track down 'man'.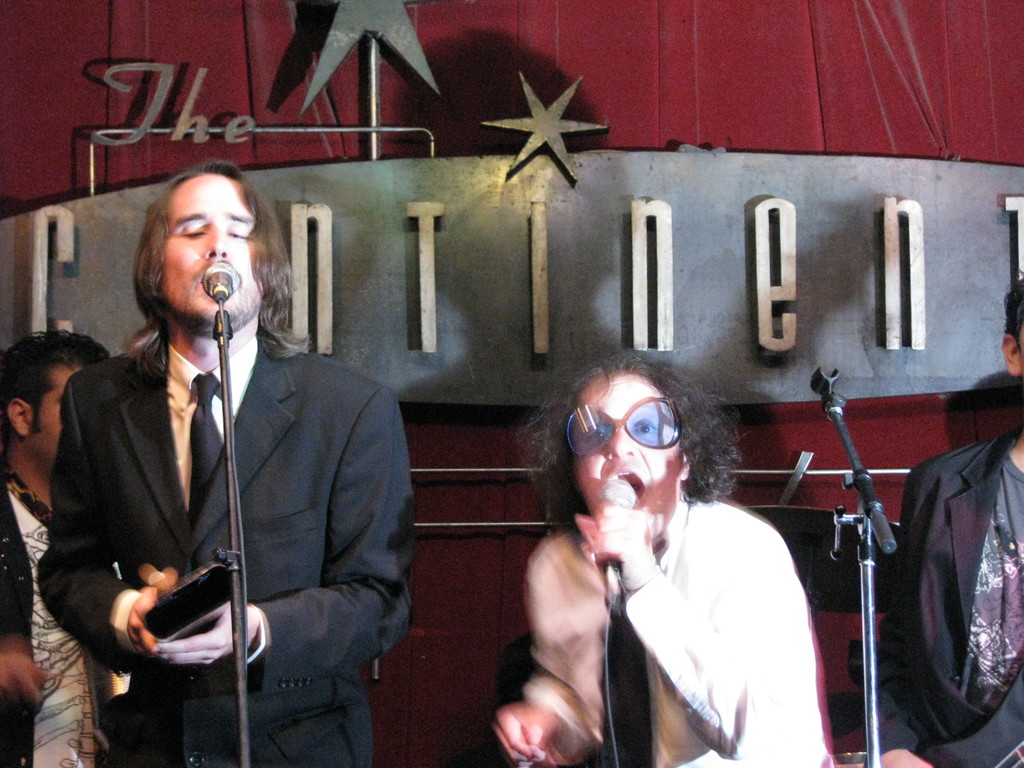
Tracked to [left=496, top=349, right=831, bottom=767].
